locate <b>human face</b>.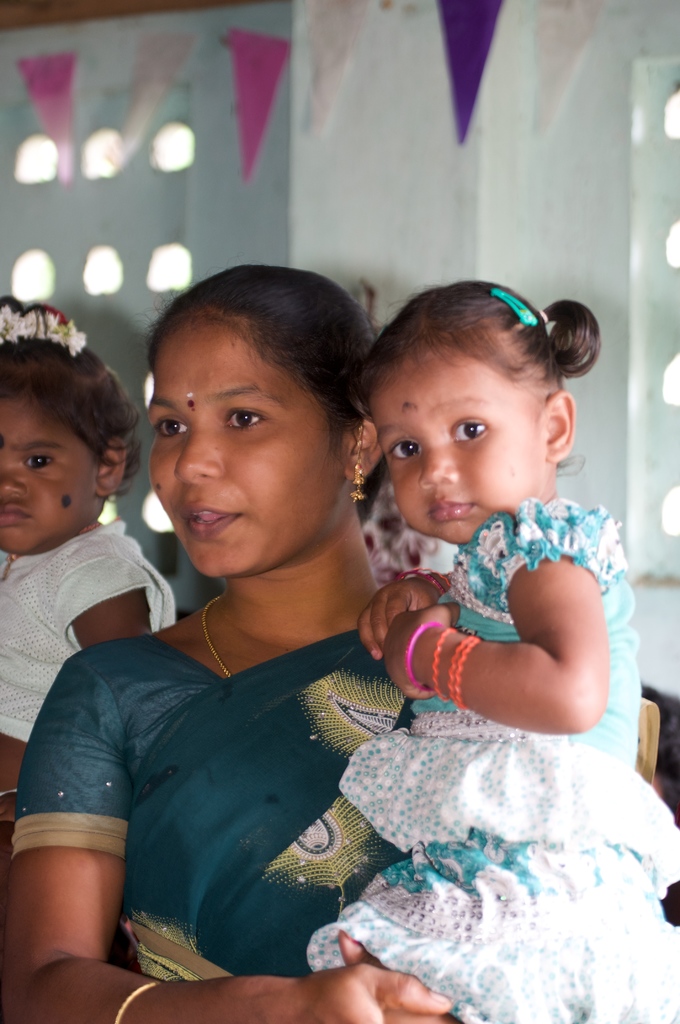
Bounding box: left=0, top=395, right=102, bottom=554.
